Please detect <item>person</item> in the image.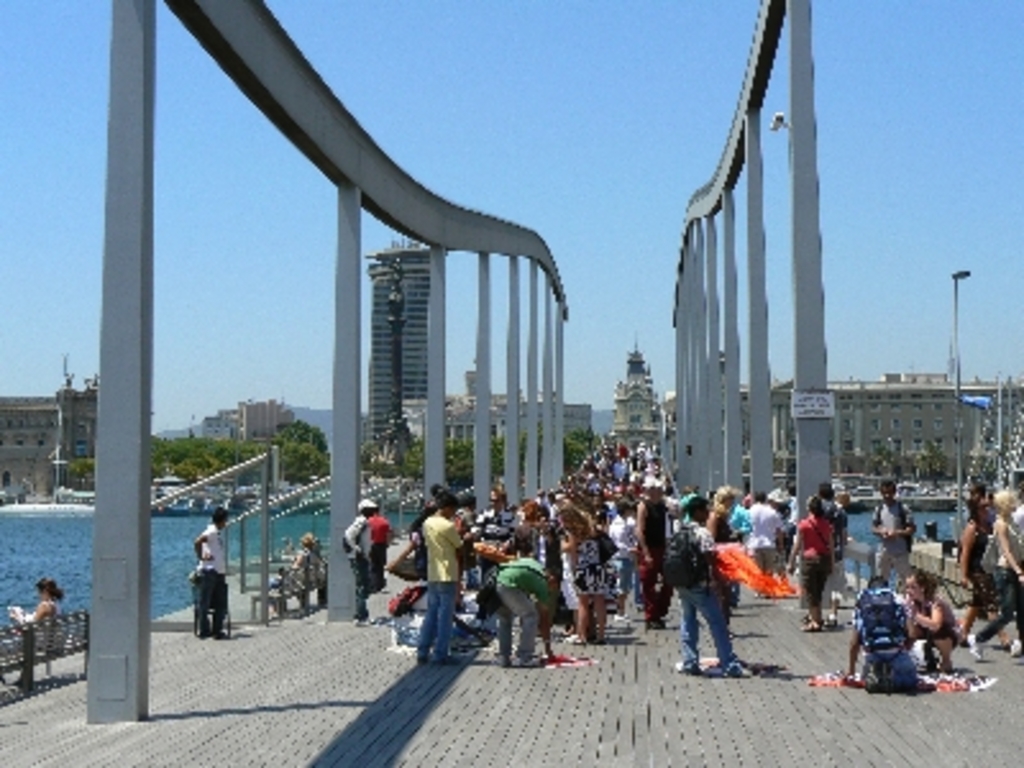
[left=602, top=507, right=630, bottom=594].
